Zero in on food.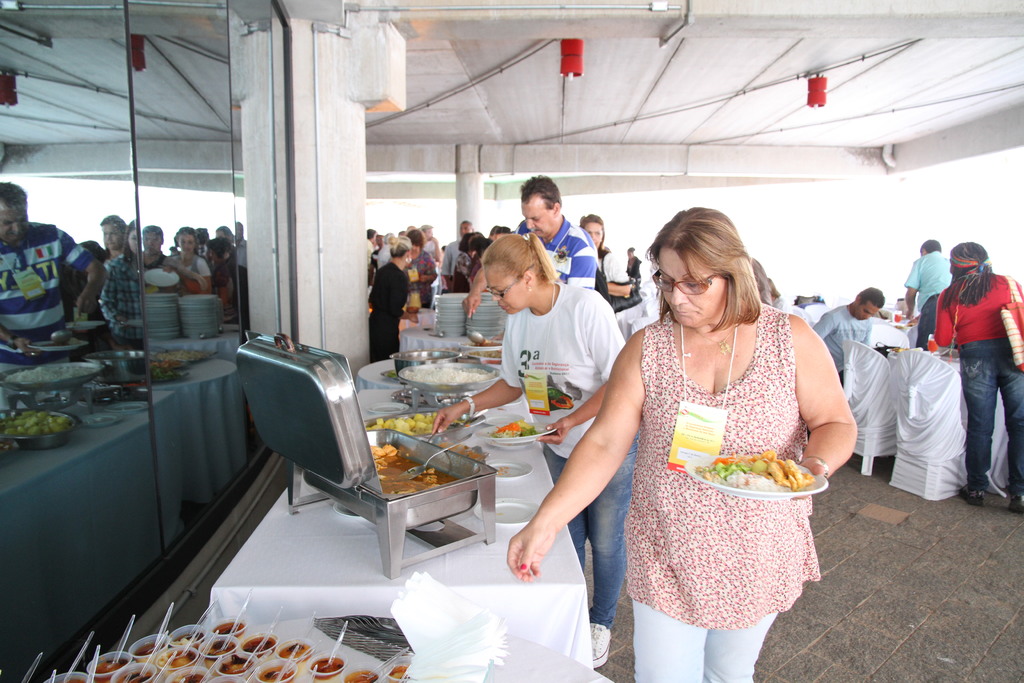
Zeroed in: bbox=[243, 634, 278, 655].
